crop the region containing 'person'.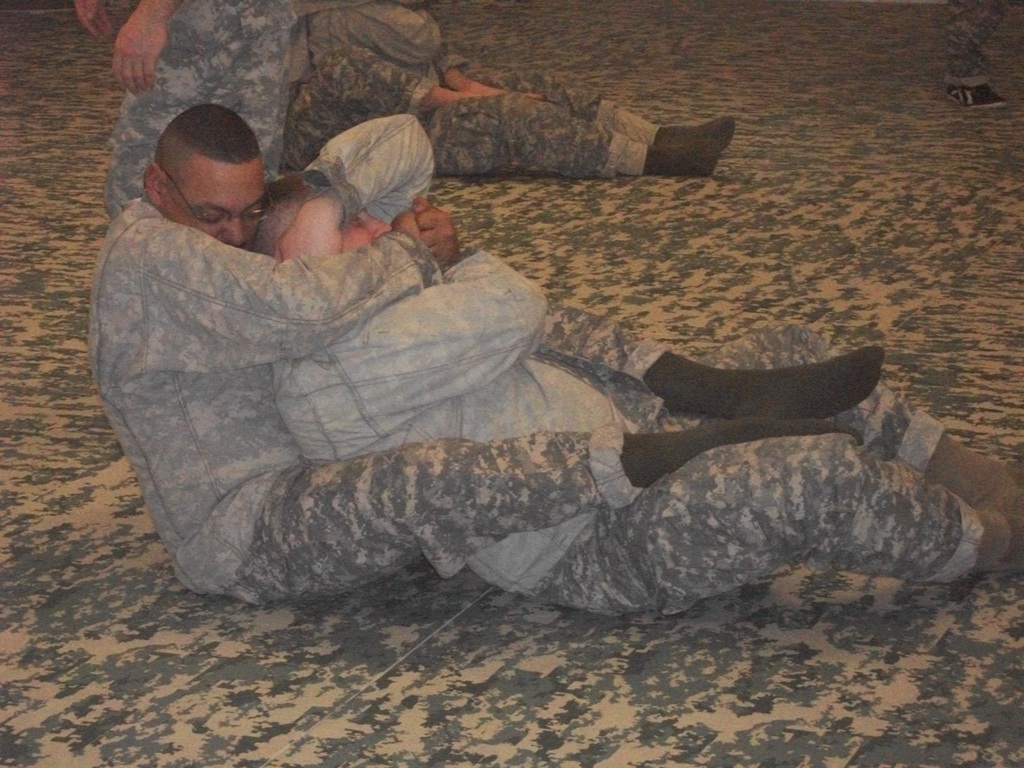
Crop region: 273,0,737,182.
